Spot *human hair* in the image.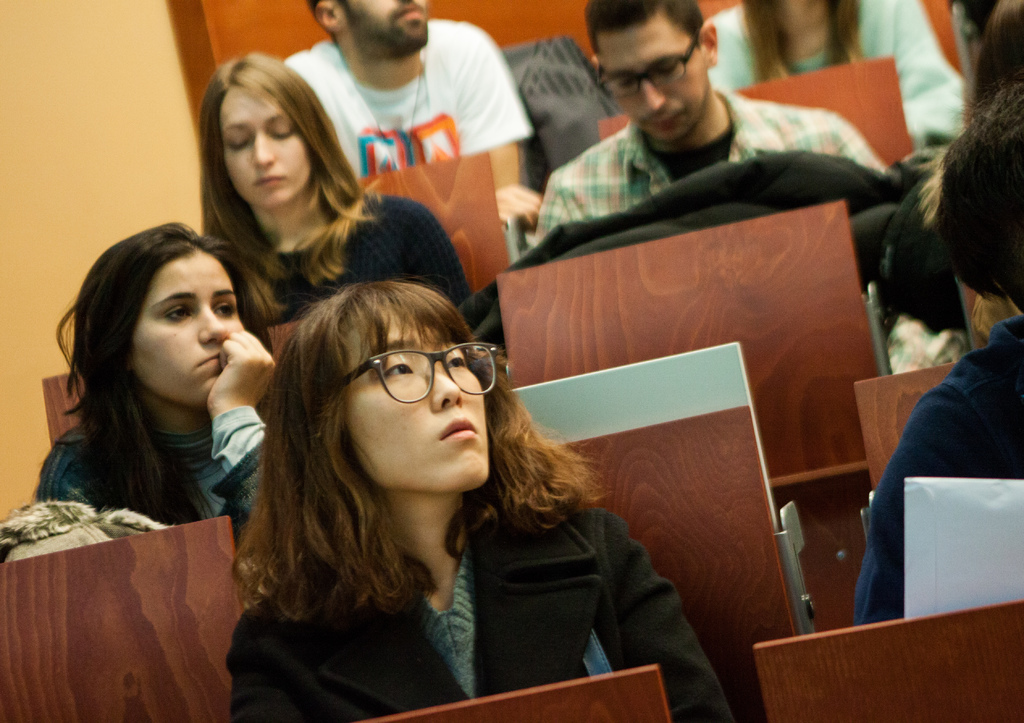
*human hair* found at [left=585, top=0, right=712, bottom=47].
